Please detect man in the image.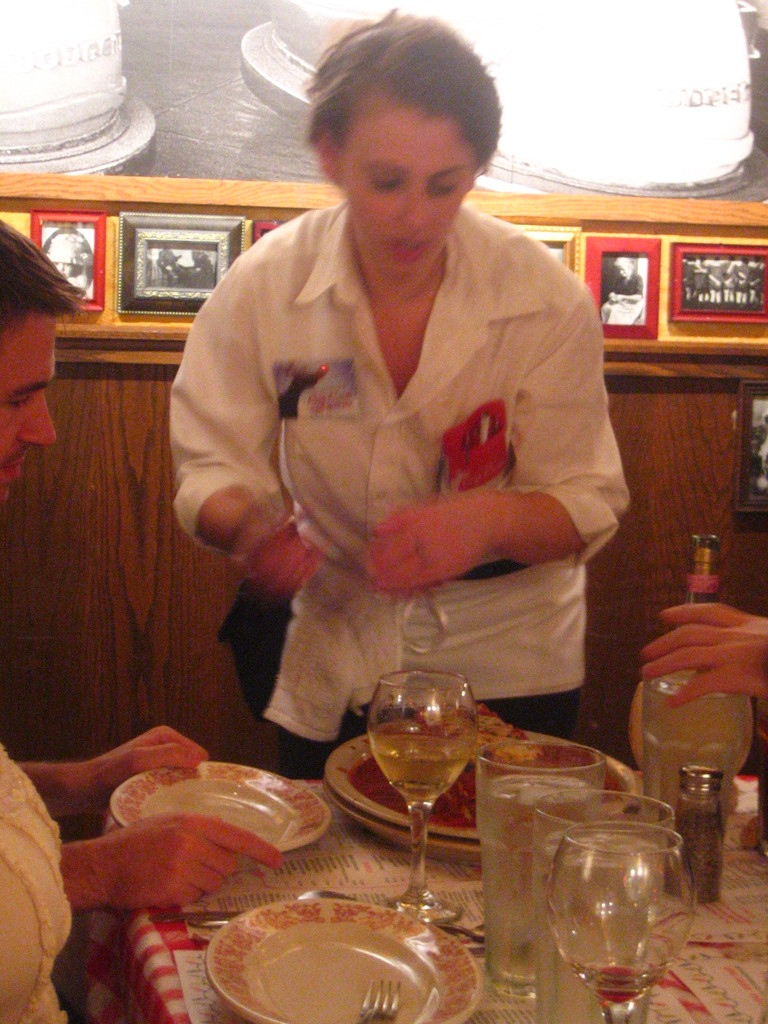
[0,225,275,924].
